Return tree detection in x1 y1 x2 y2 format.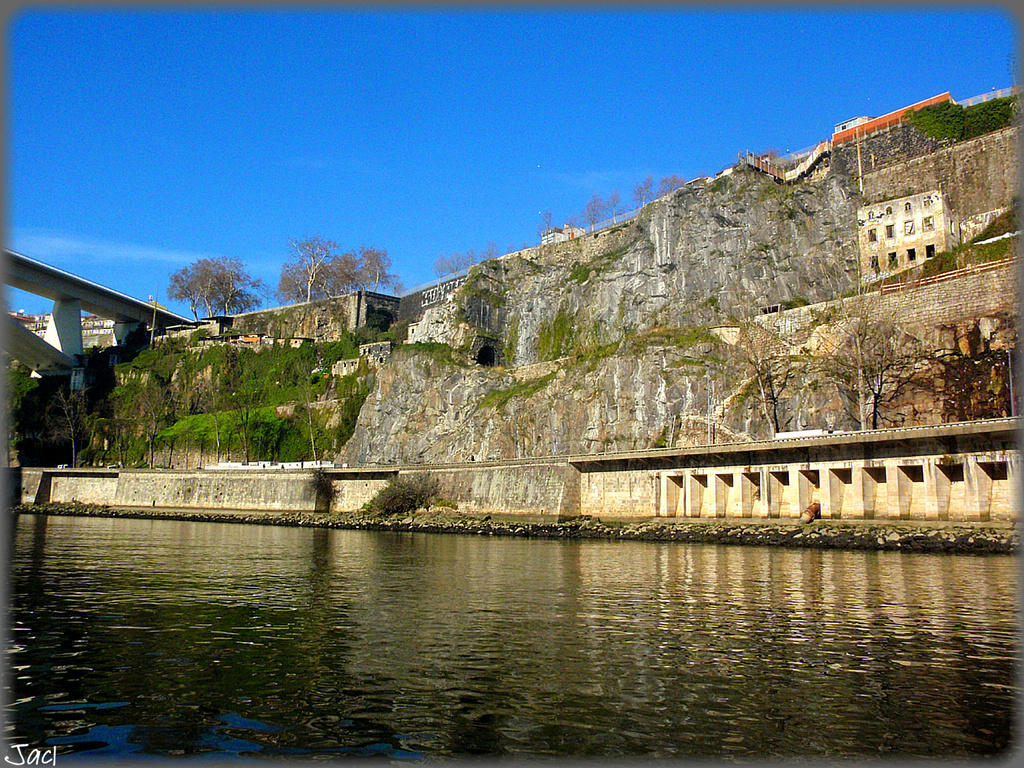
218 257 268 313.
